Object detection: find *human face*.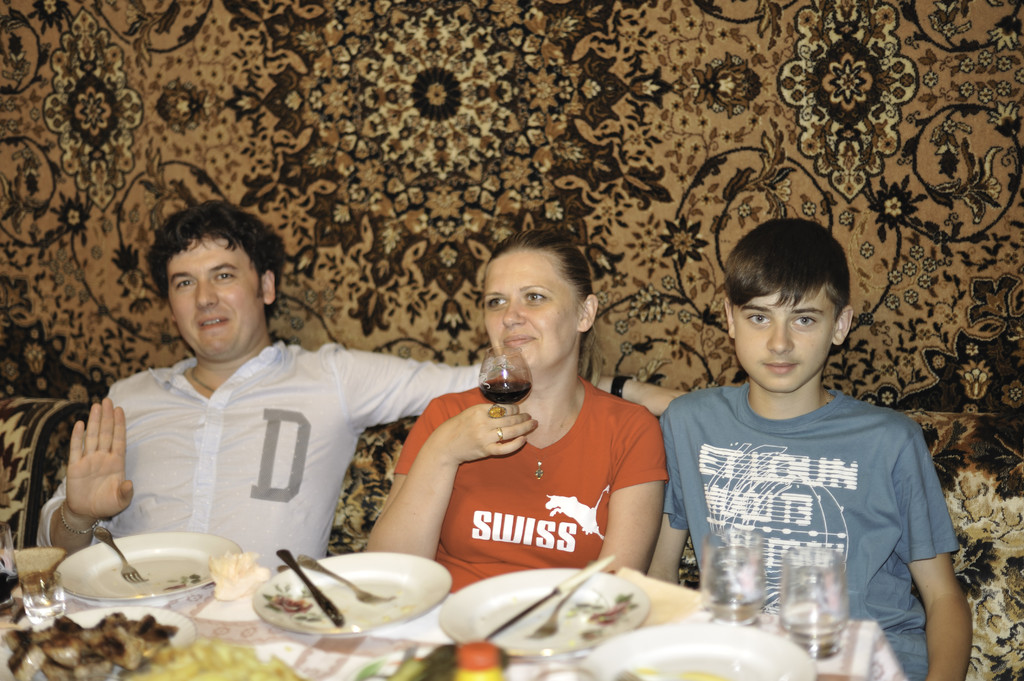
[left=164, top=239, right=267, bottom=356].
